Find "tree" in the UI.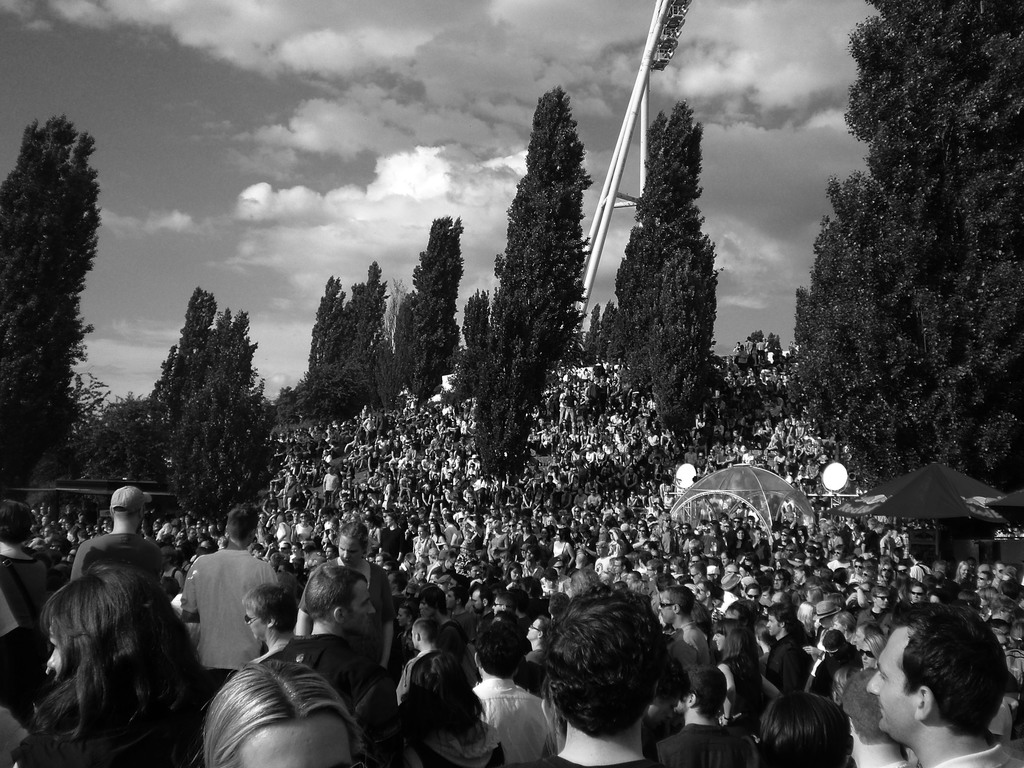
UI element at {"left": 387, "top": 216, "right": 466, "bottom": 410}.
